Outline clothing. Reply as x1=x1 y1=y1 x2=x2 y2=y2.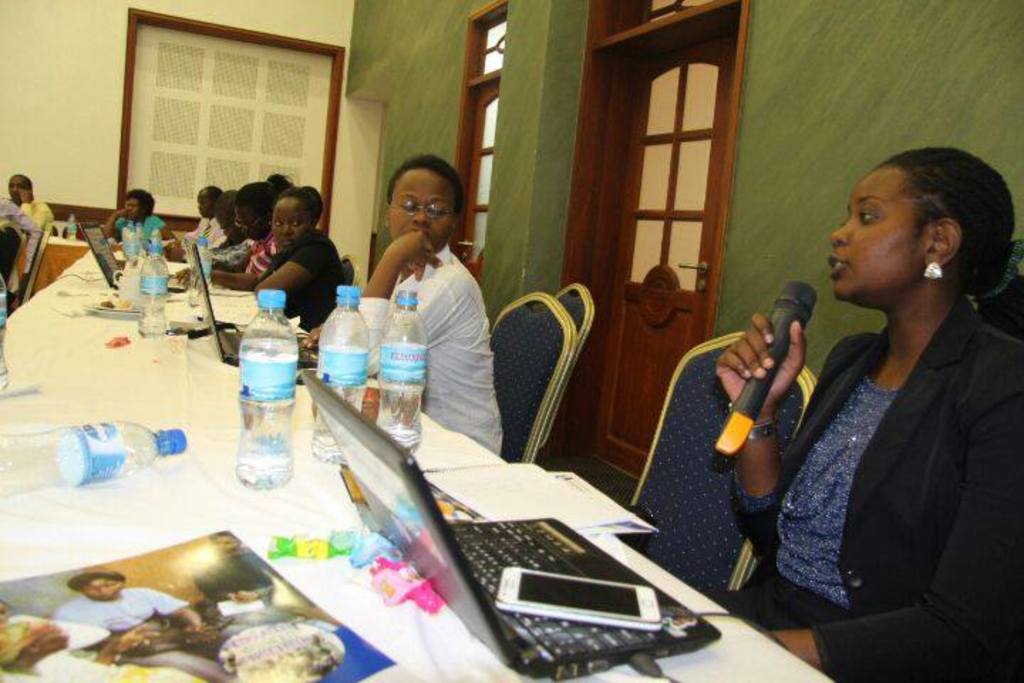
x1=183 y1=215 x2=219 y2=243.
